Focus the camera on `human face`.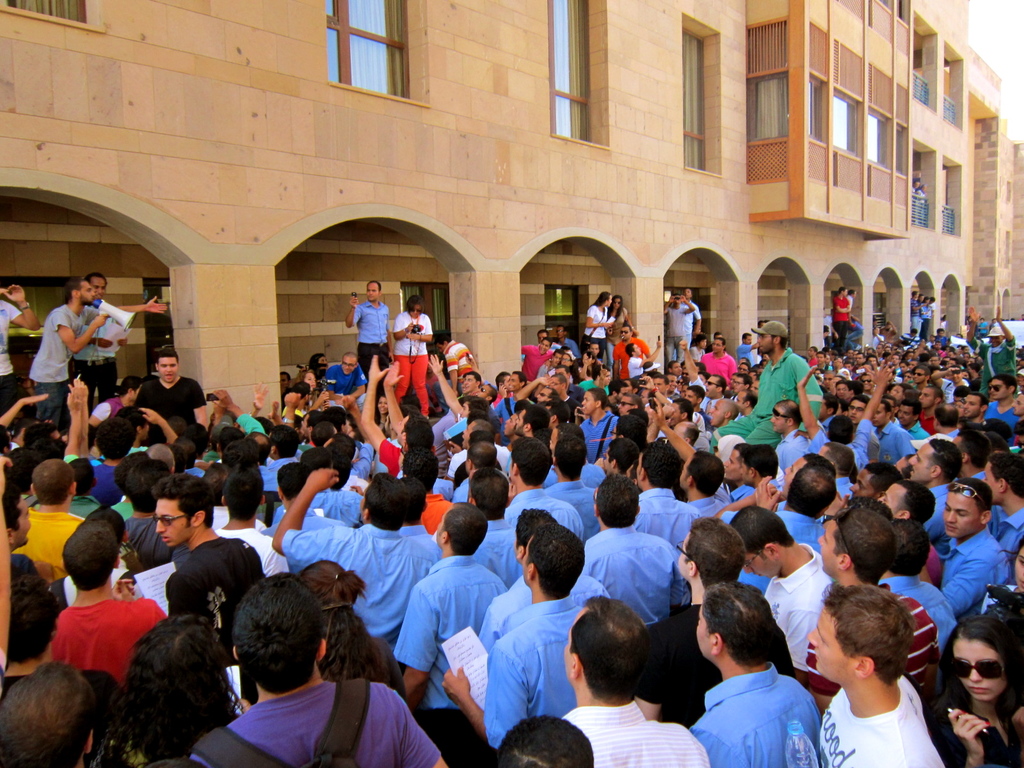
Focus region: detection(851, 470, 877, 495).
